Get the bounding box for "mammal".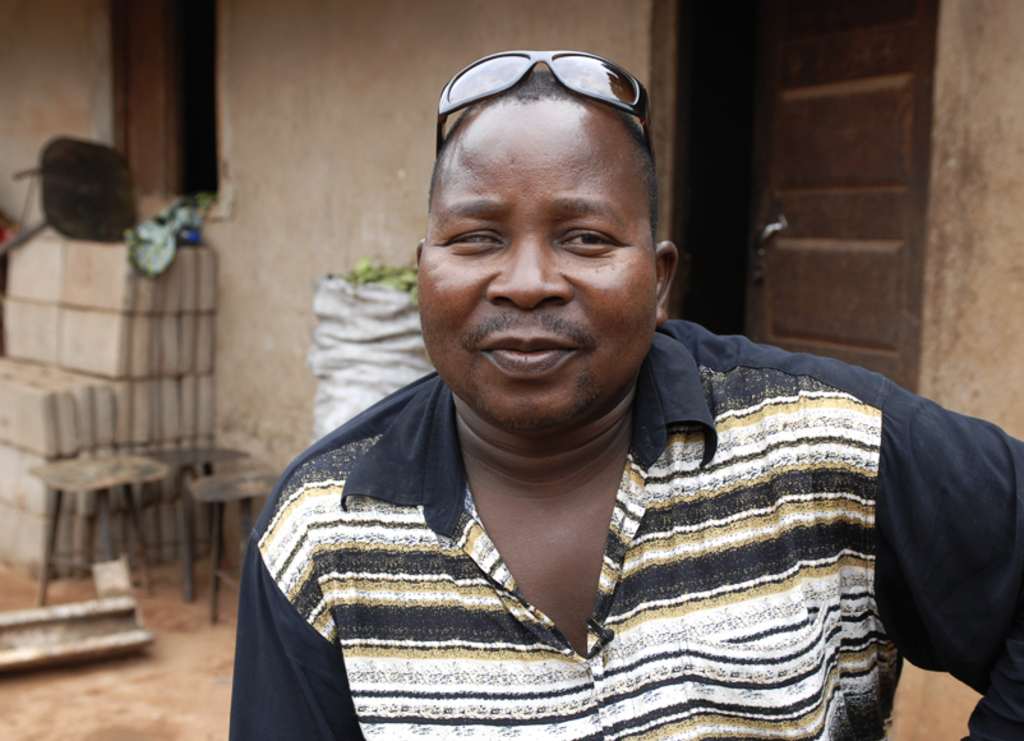
[180,103,1019,724].
